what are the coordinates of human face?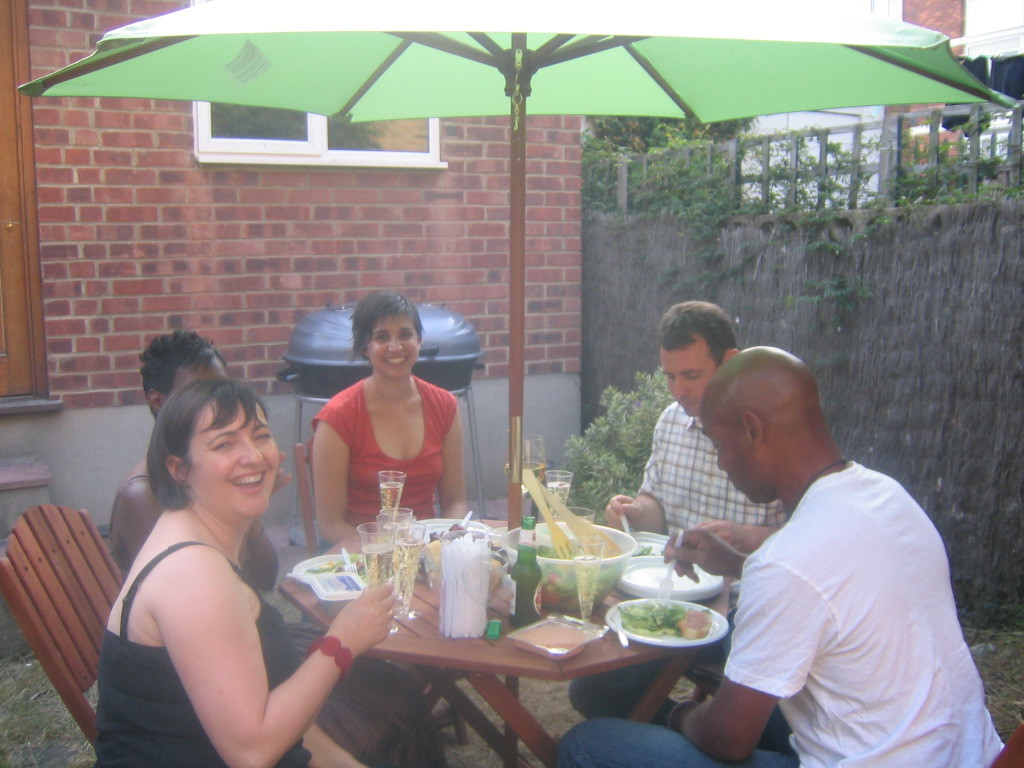
694,393,754,505.
